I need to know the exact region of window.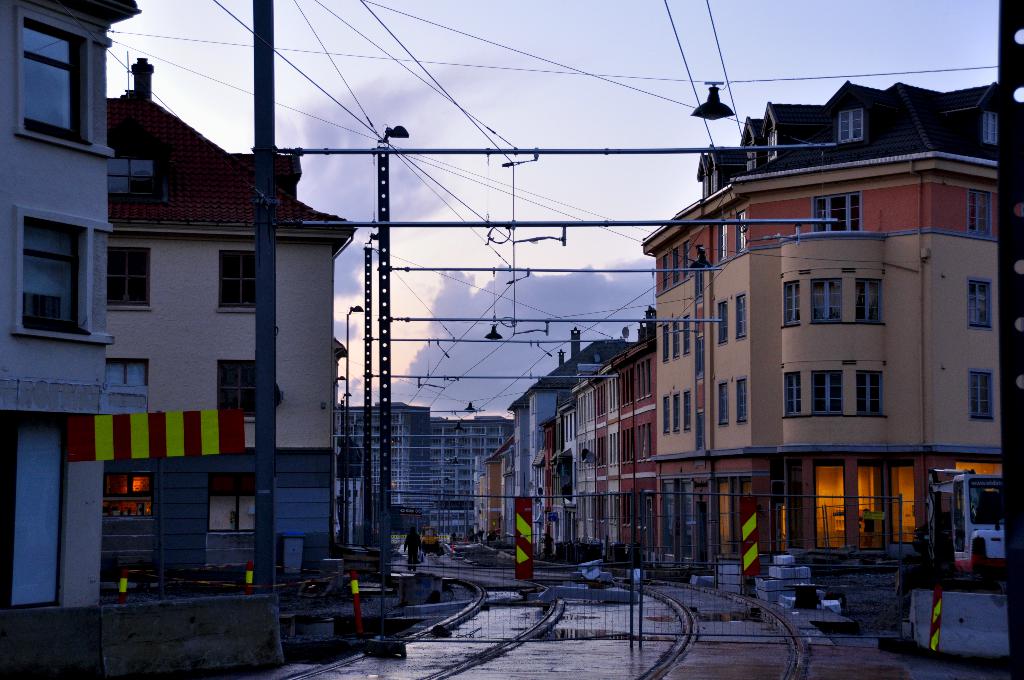
Region: <bbox>221, 359, 256, 421</bbox>.
